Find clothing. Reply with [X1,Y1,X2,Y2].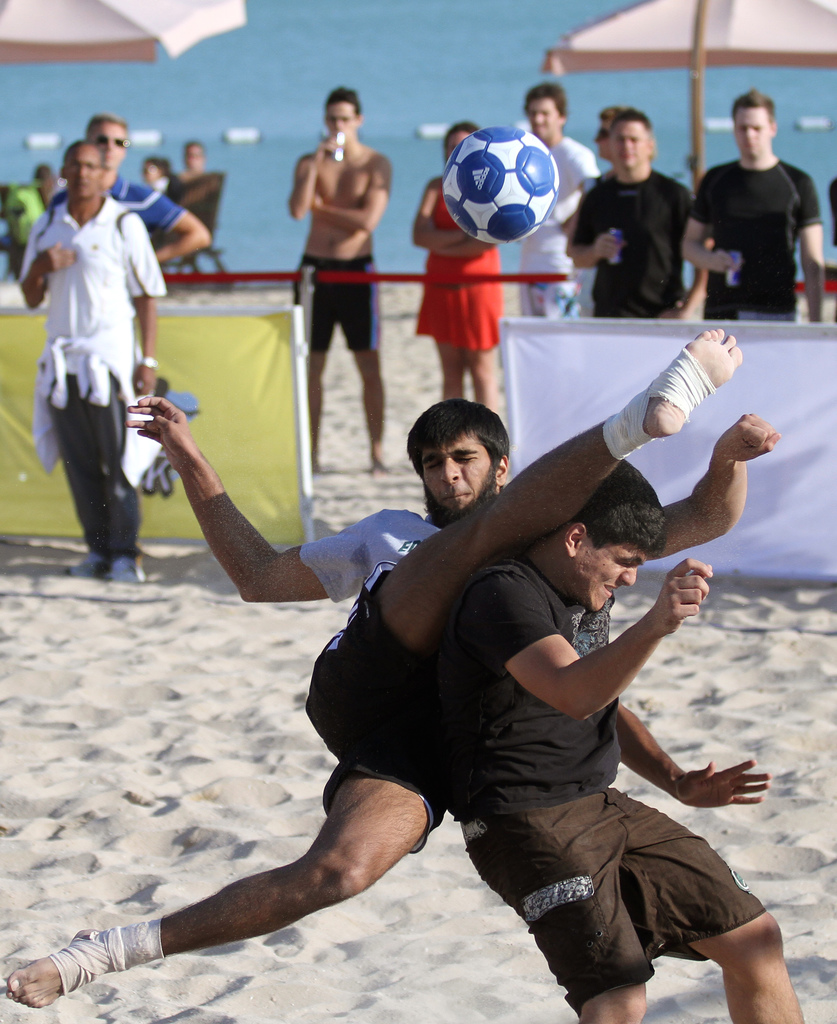
[412,187,503,356].
